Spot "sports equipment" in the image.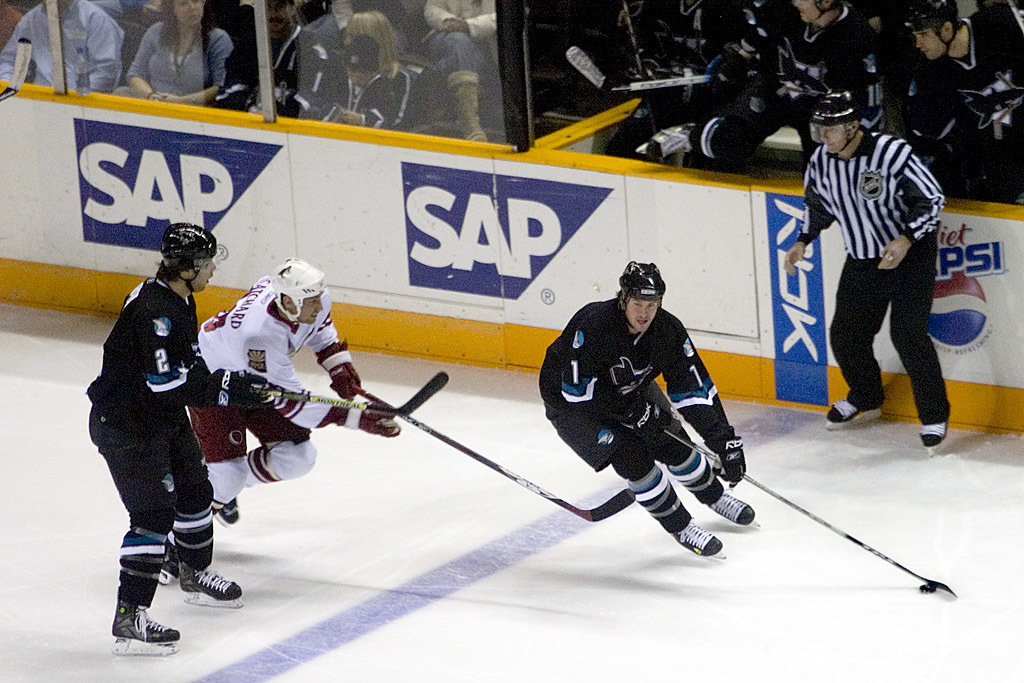
"sports equipment" found at crop(668, 519, 723, 557).
